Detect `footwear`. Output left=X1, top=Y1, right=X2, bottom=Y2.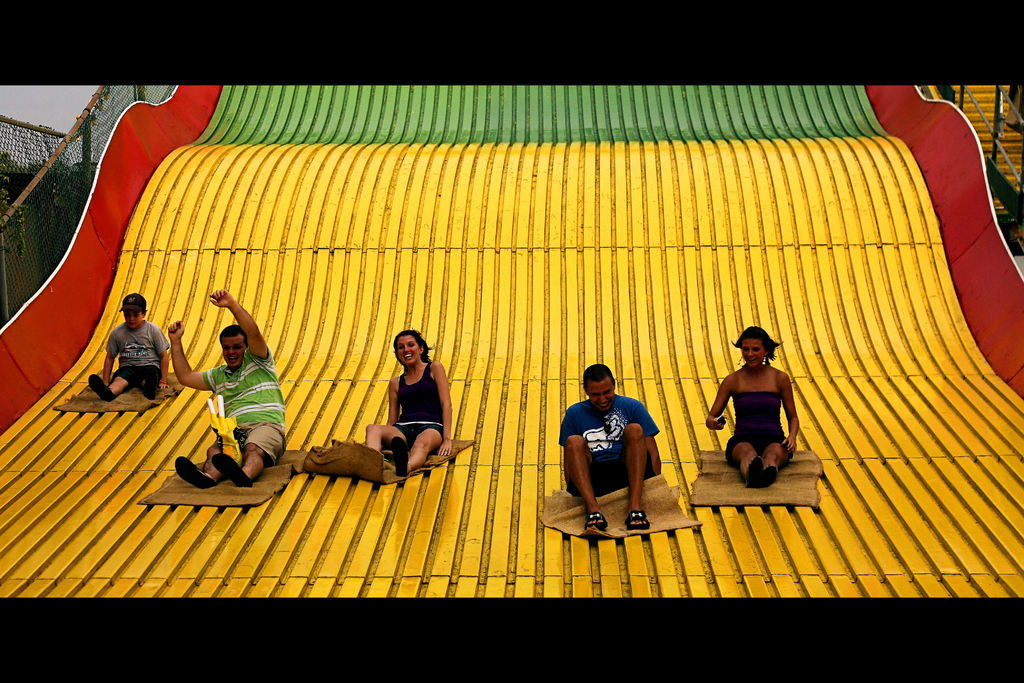
left=142, top=365, right=156, bottom=402.
